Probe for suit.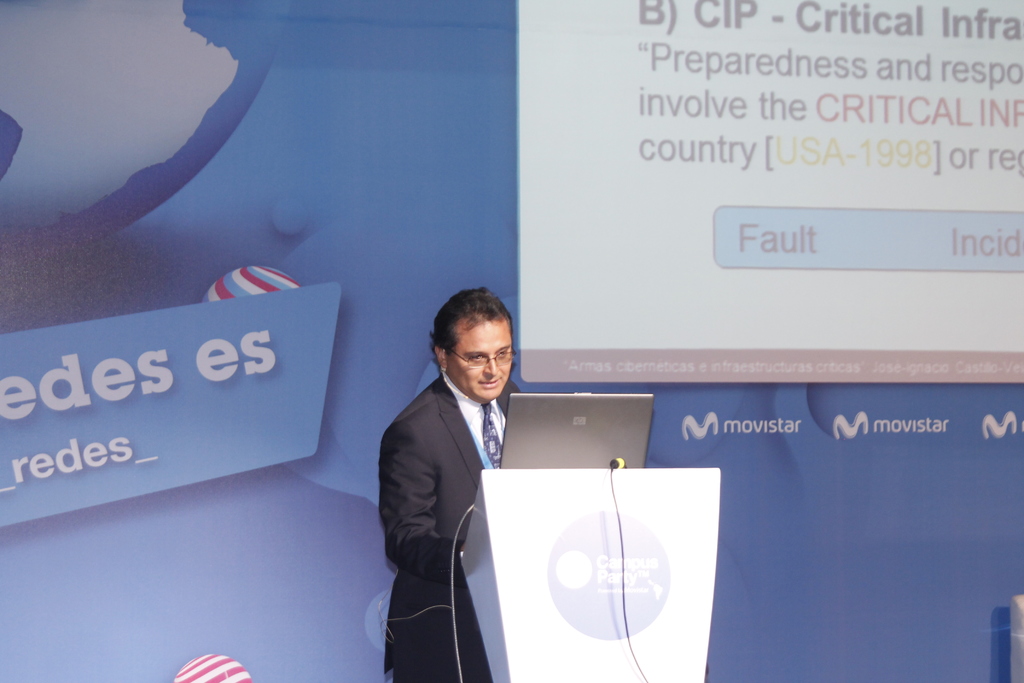
Probe result: pyautogui.locateOnScreen(372, 313, 541, 652).
